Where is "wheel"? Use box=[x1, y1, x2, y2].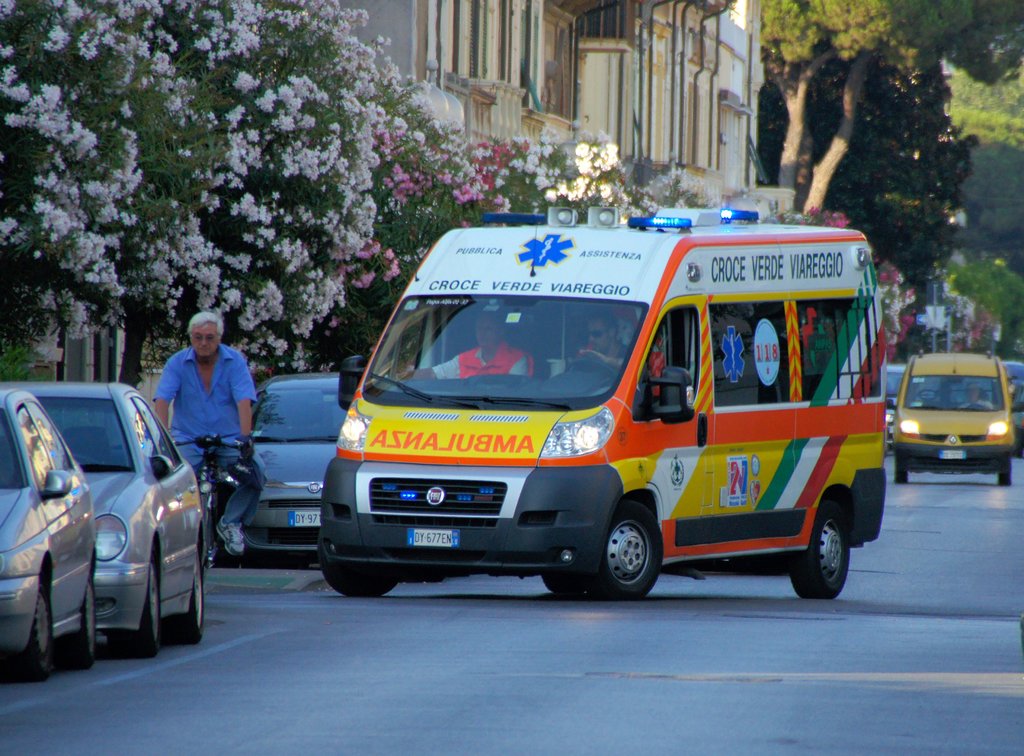
box=[63, 584, 98, 673].
